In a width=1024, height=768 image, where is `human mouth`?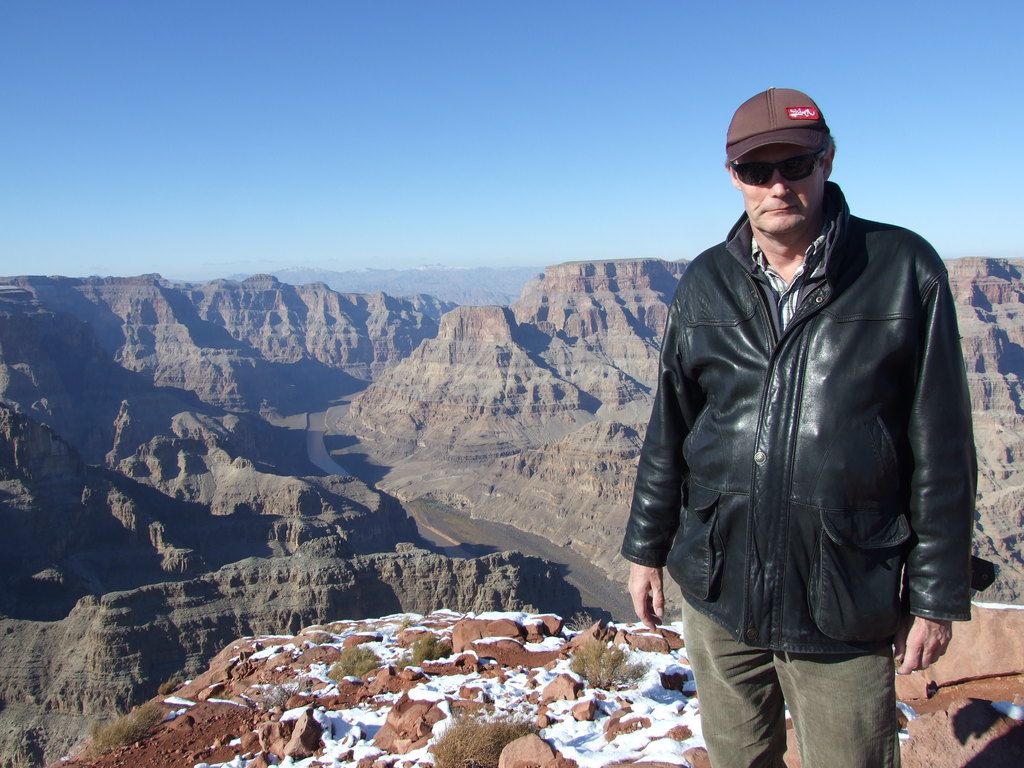
764/210/796/214.
